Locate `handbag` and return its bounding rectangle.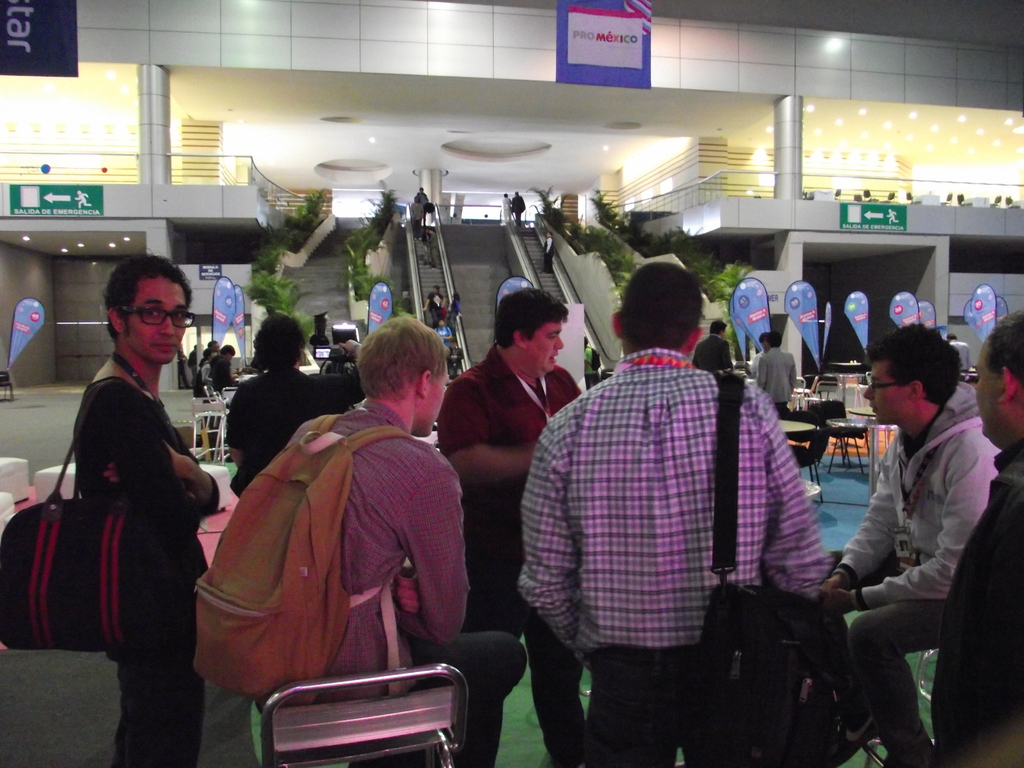
box(0, 360, 159, 662).
